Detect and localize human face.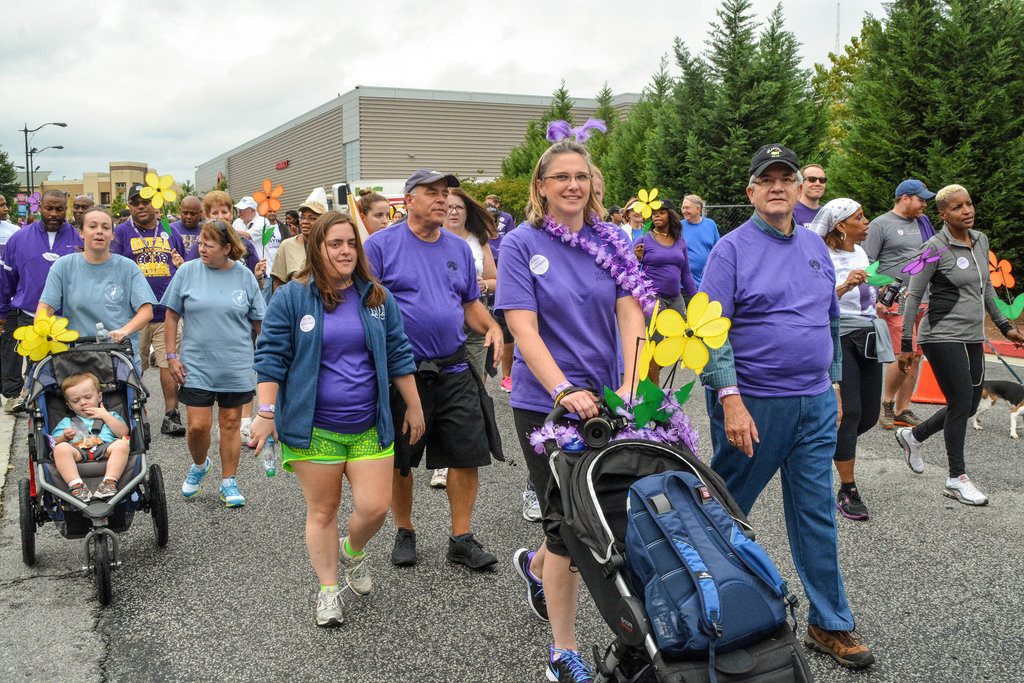
Localized at select_region(803, 168, 824, 200).
